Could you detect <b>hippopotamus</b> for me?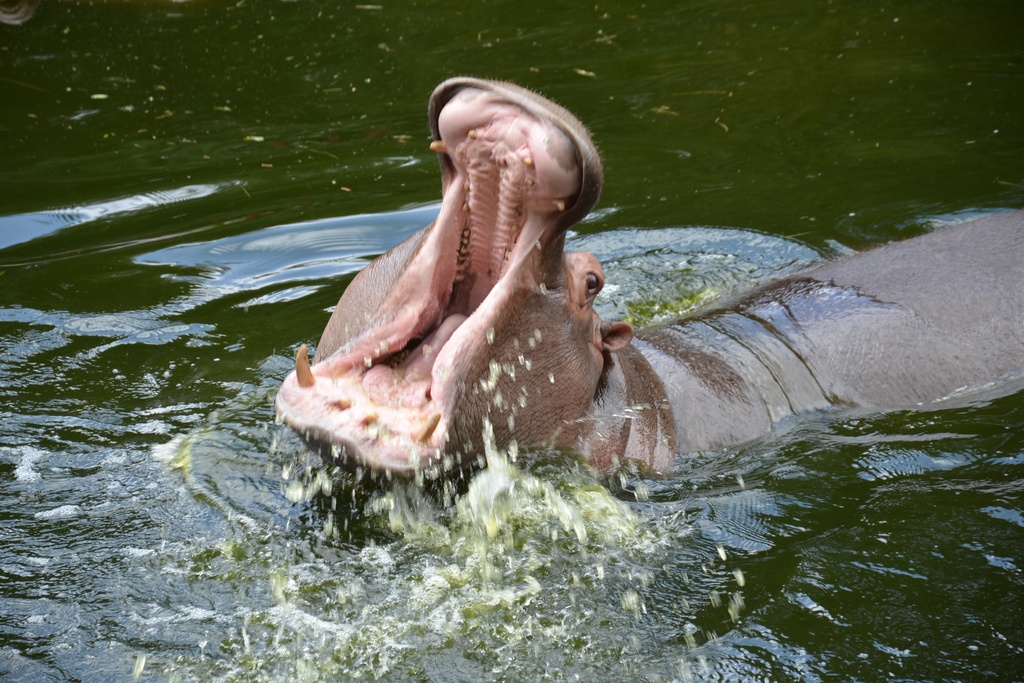
Detection result: select_region(272, 77, 1023, 488).
